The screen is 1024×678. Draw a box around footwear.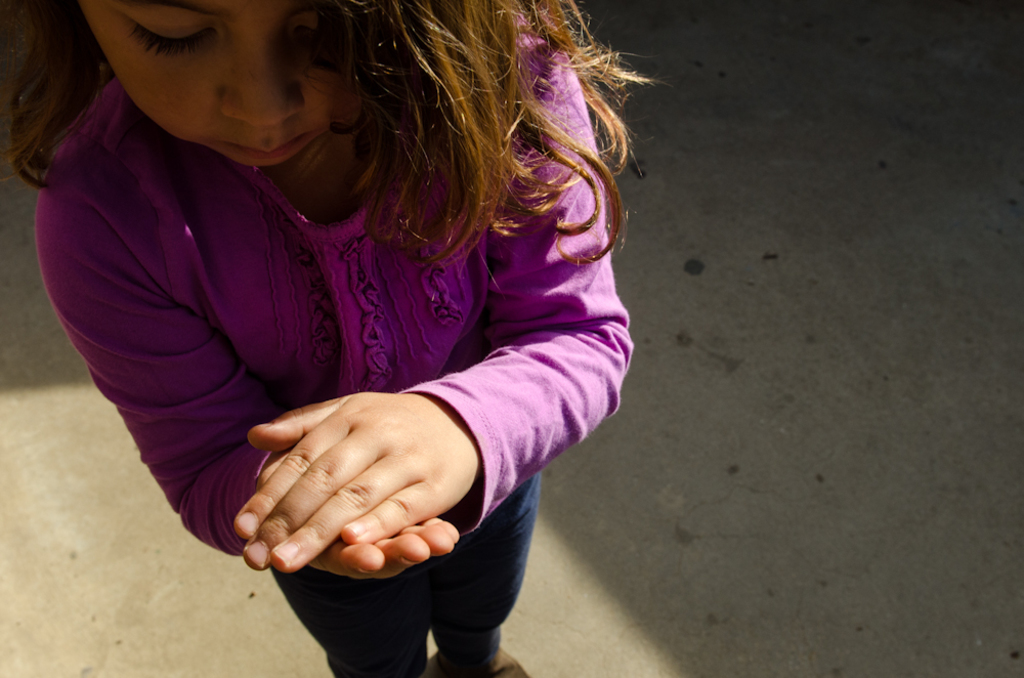
{"left": 437, "top": 646, "right": 529, "bottom": 677}.
